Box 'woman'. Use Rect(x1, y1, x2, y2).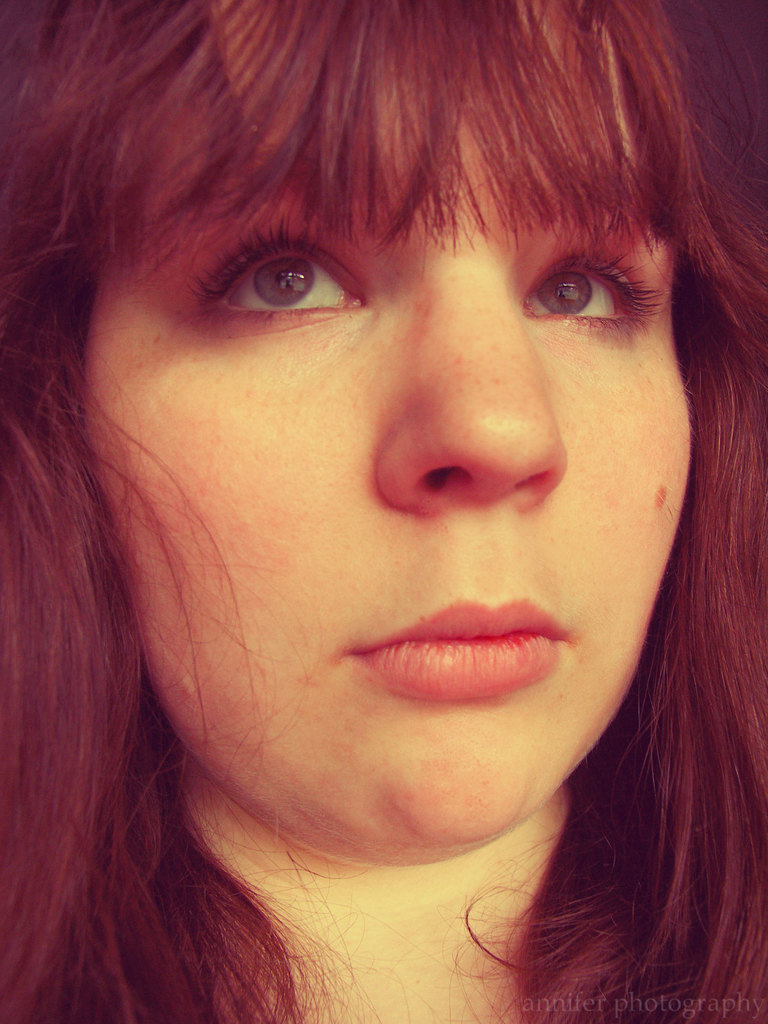
Rect(0, 0, 767, 1007).
